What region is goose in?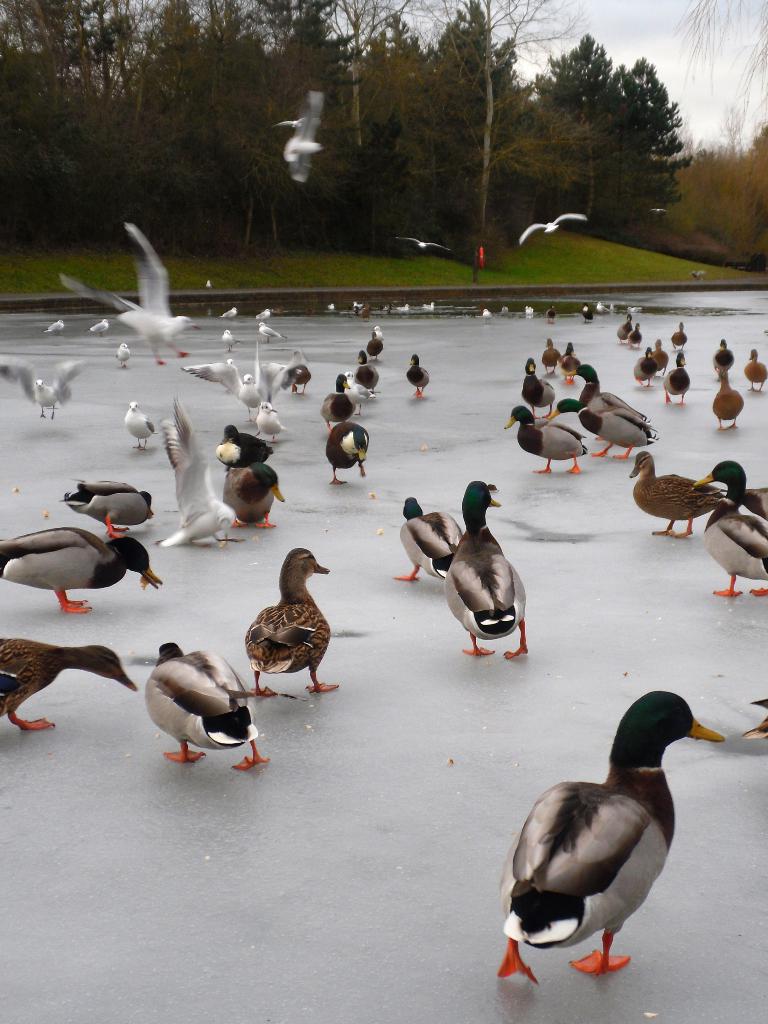
bbox=[291, 348, 312, 394].
